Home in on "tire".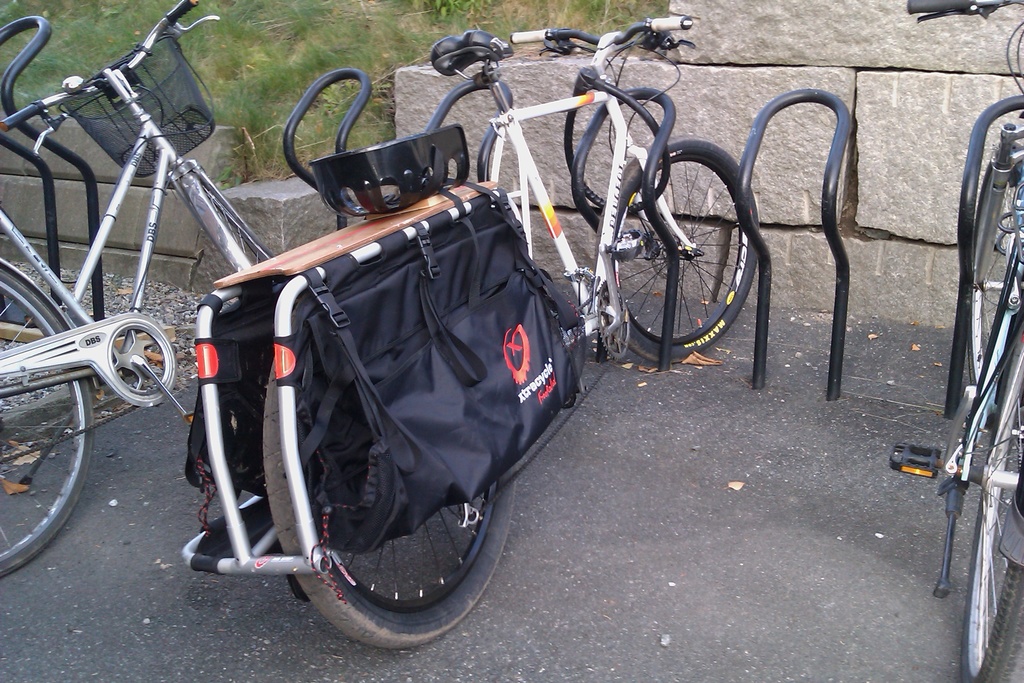
Homed in at locate(591, 135, 775, 363).
